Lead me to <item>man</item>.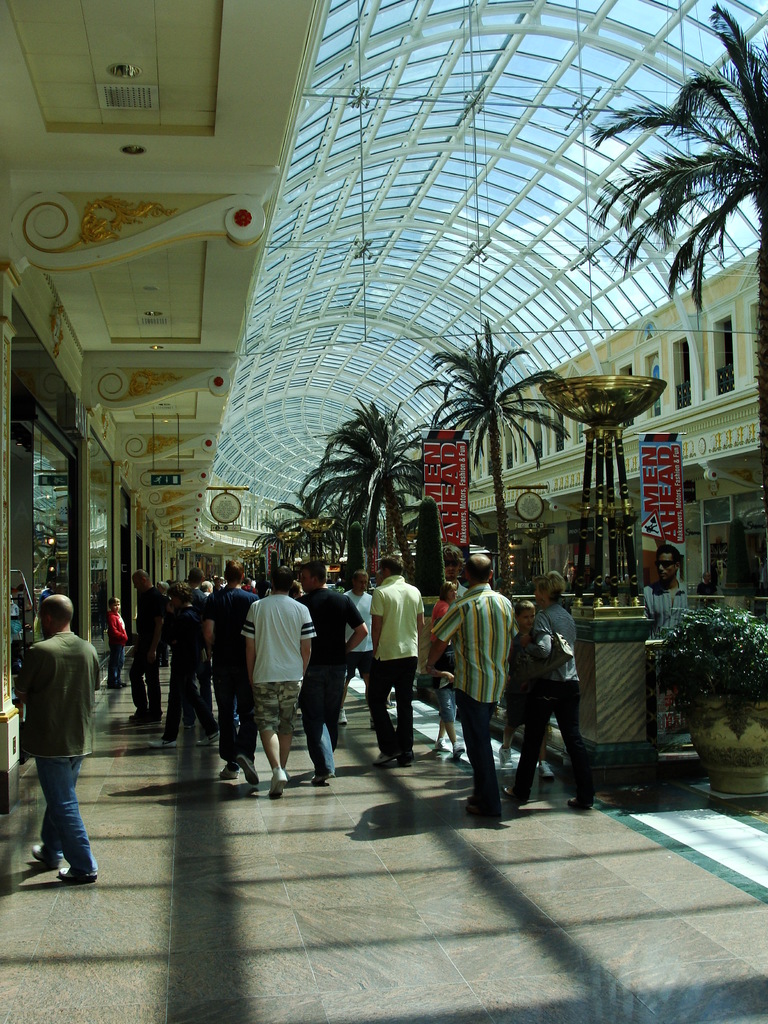
Lead to BBox(186, 580, 225, 680).
